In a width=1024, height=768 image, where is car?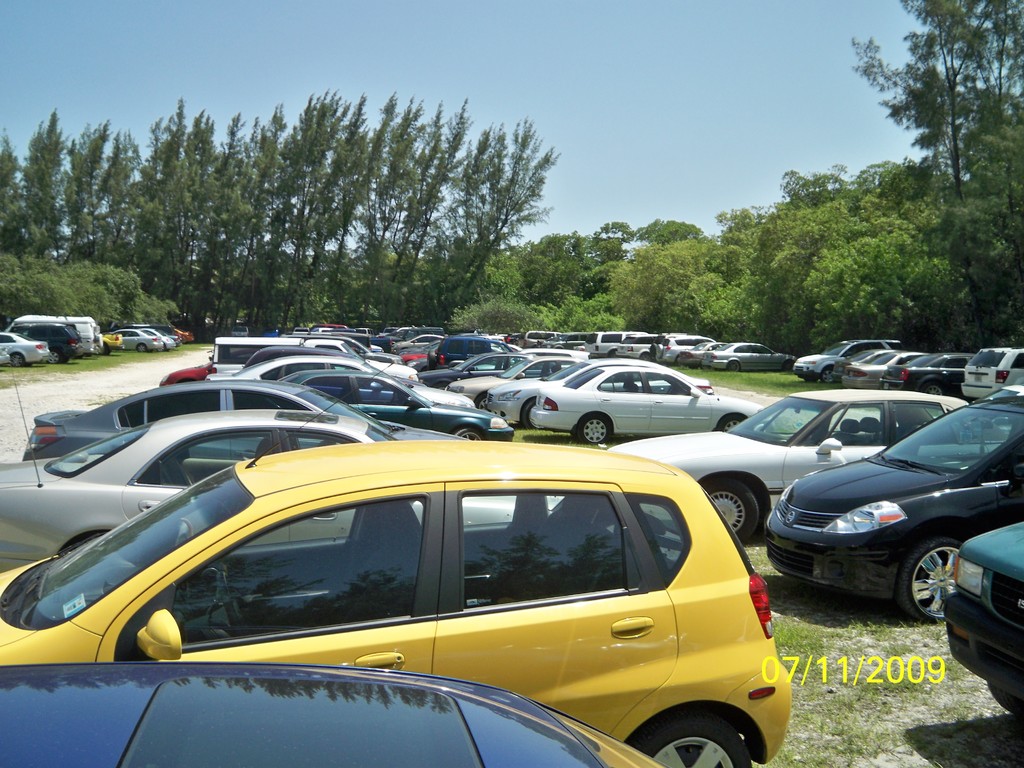
[164, 328, 184, 343].
